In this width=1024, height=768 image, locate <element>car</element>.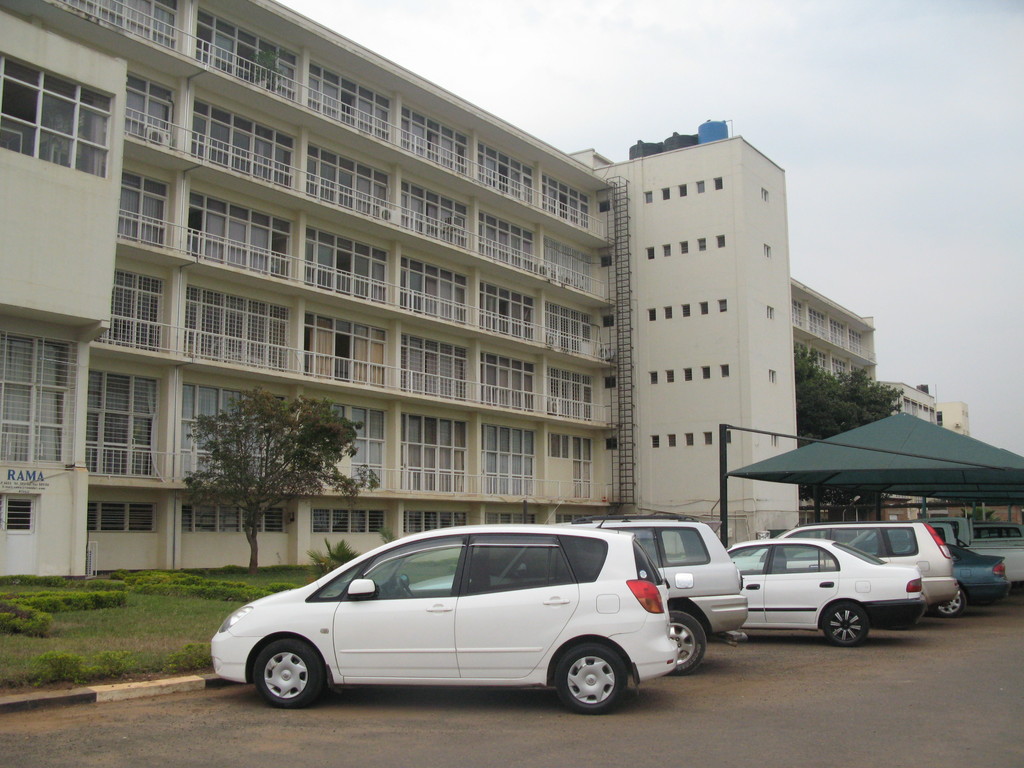
Bounding box: x1=397 y1=517 x2=756 y2=675.
